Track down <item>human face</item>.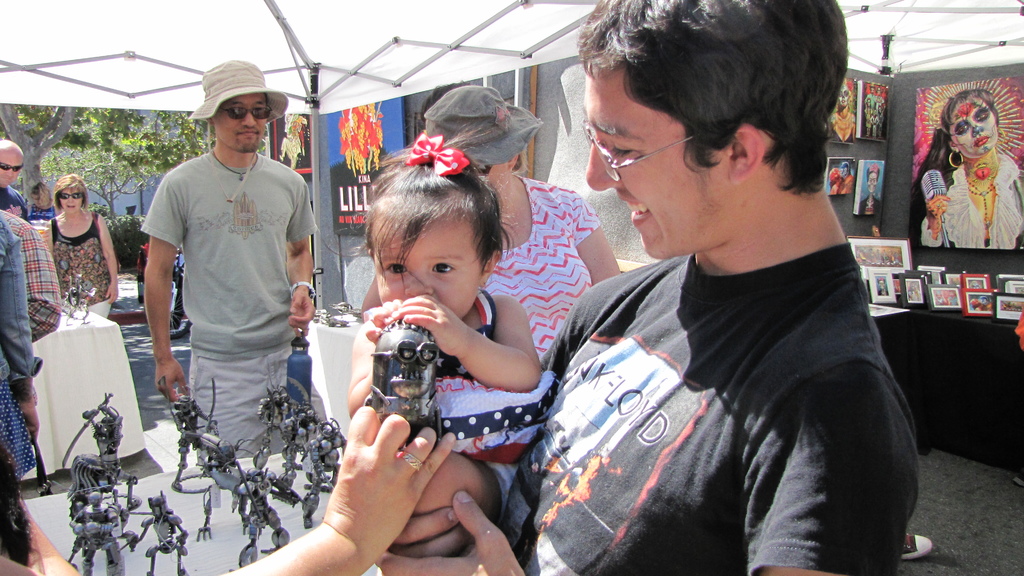
Tracked to BBox(216, 93, 269, 151).
